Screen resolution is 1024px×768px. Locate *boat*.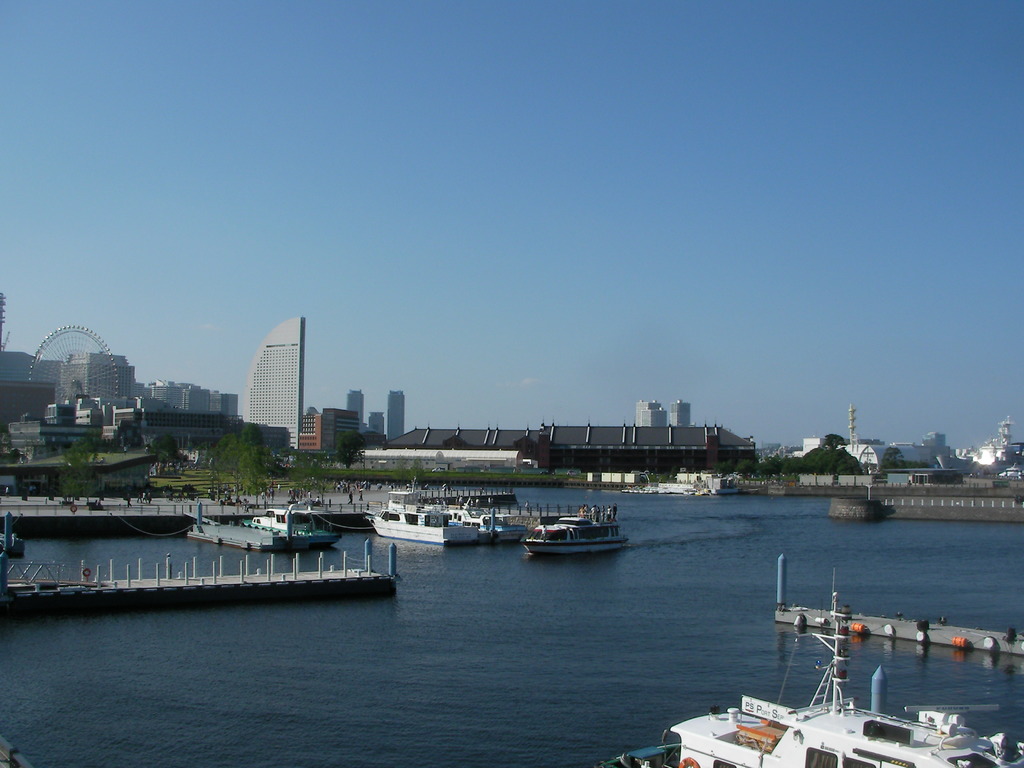
crop(257, 502, 348, 535).
